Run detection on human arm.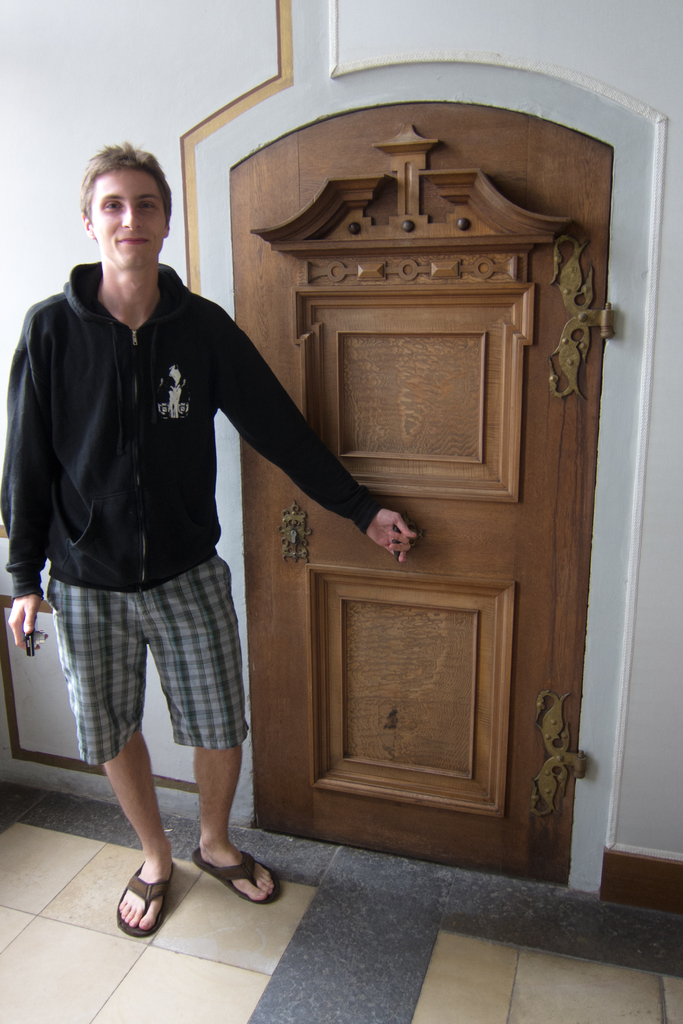
Result: x1=0 y1=320 x2=47 y2=647.
